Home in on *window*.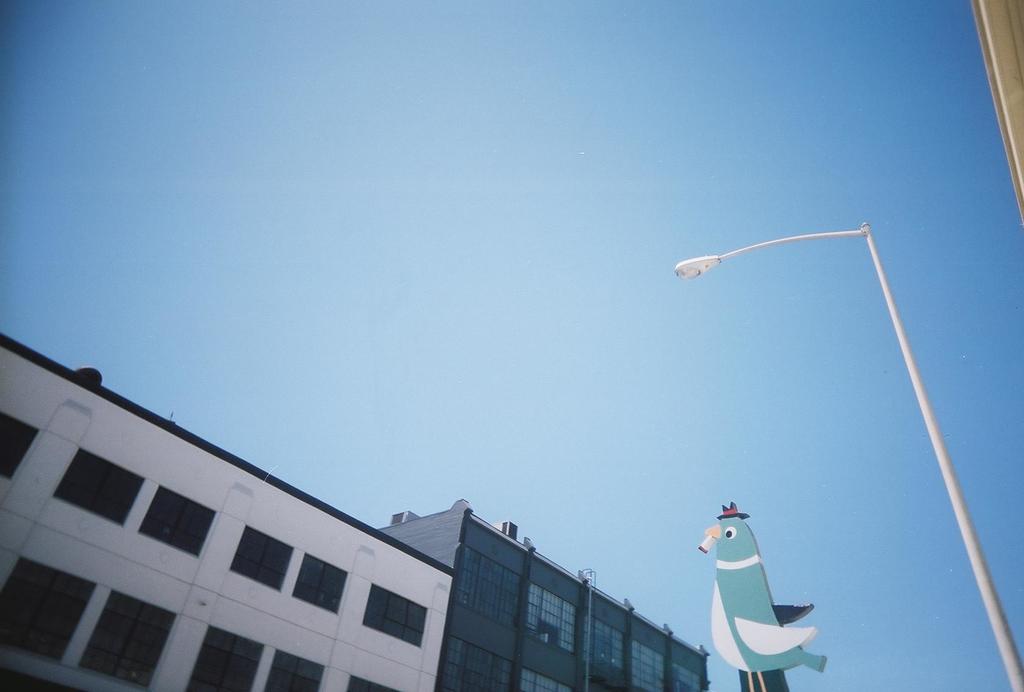
Homed in at (79, 587, 177, 691).
